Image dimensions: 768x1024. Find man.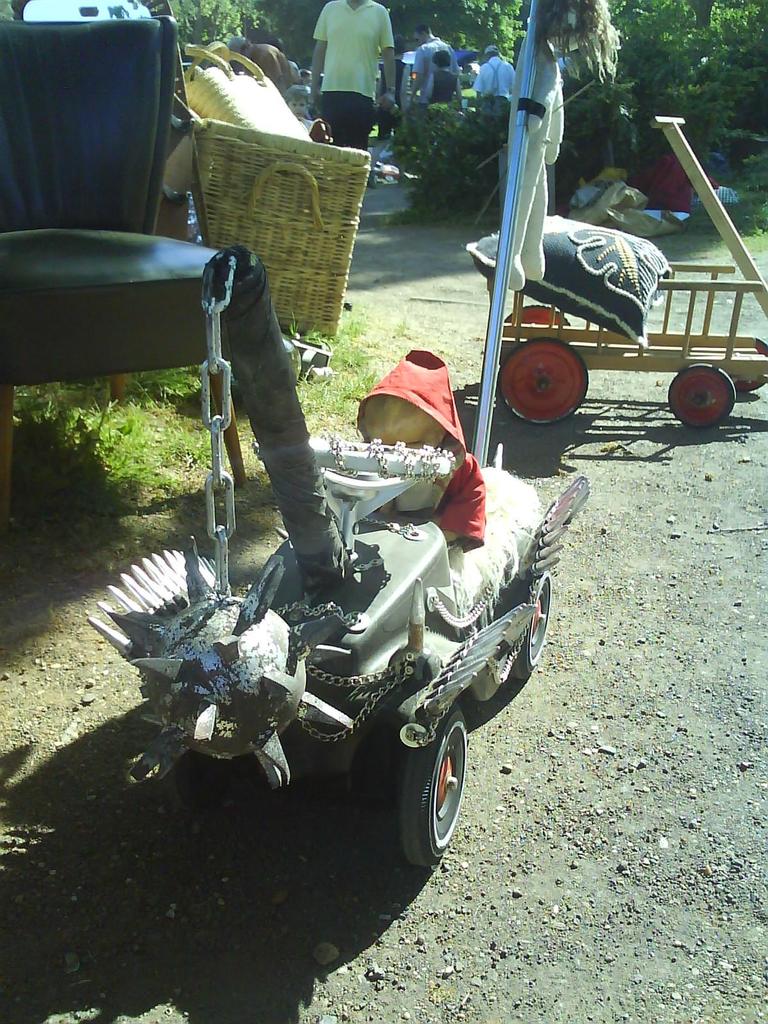
[x1=403, y1=16, x2=457, y2=104].
